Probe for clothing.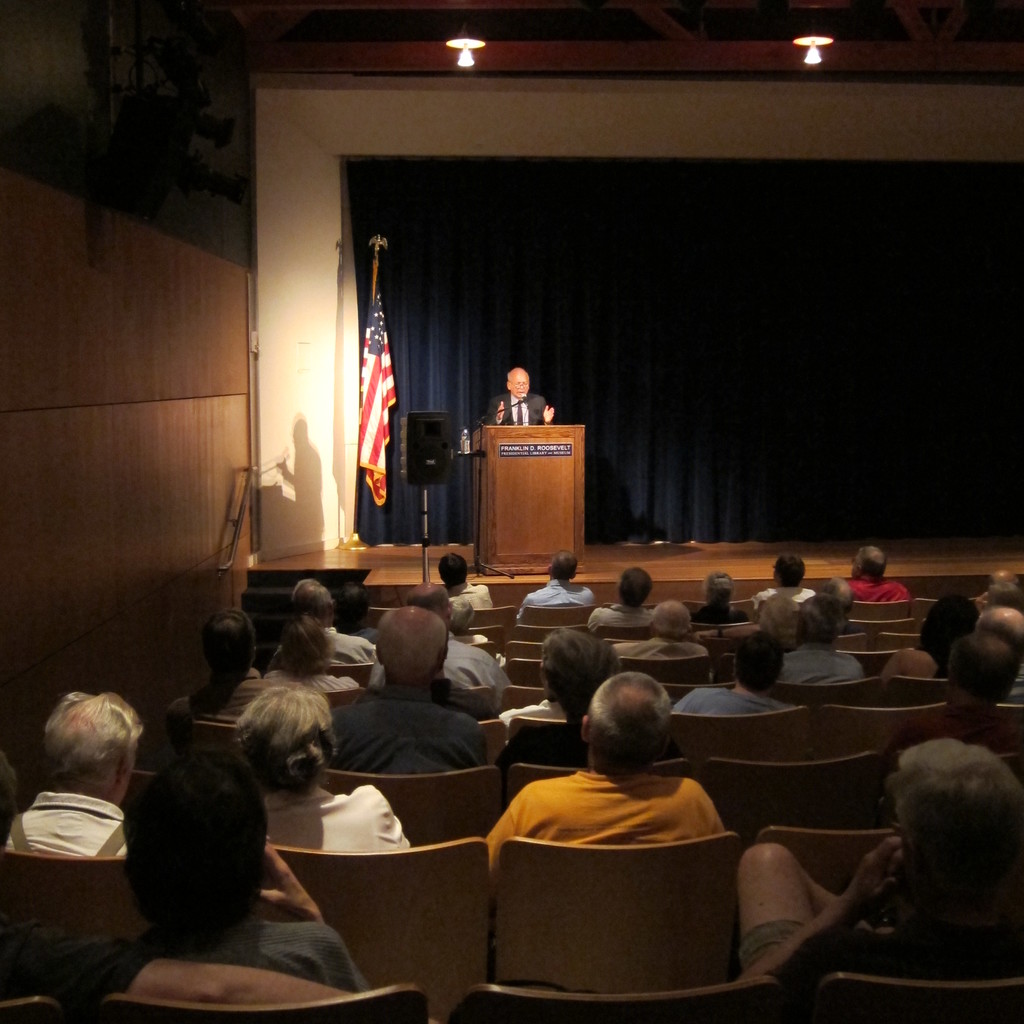
Probe result: box(330, 676, 495, 780).
